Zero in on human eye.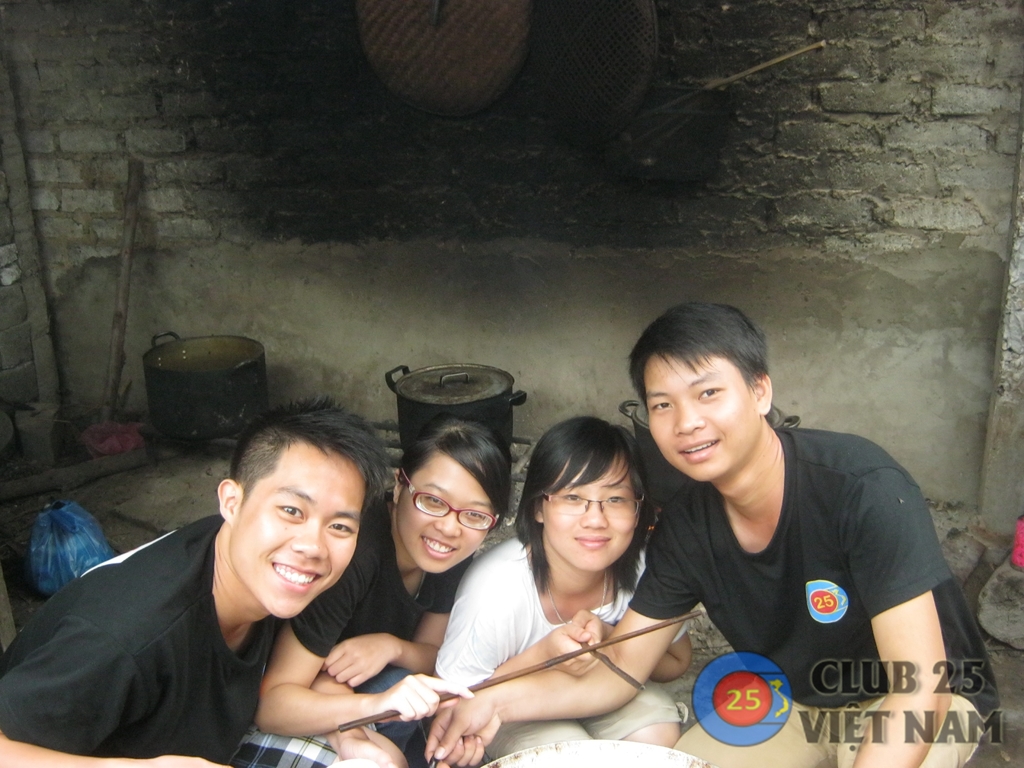
Zeroed in: (324, 516, 360, 542).
